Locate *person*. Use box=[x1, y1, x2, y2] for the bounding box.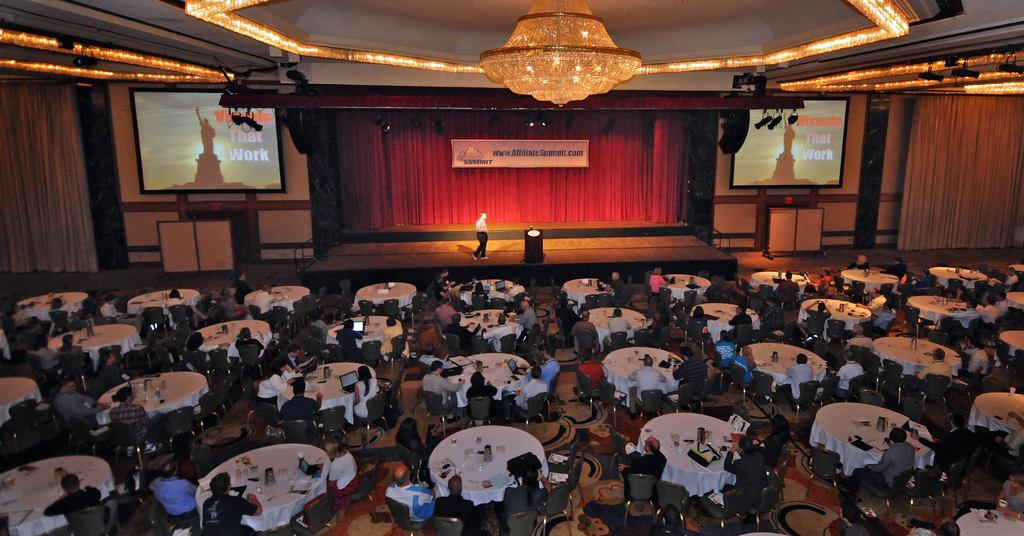
box=[282, 376, 326, 432].
